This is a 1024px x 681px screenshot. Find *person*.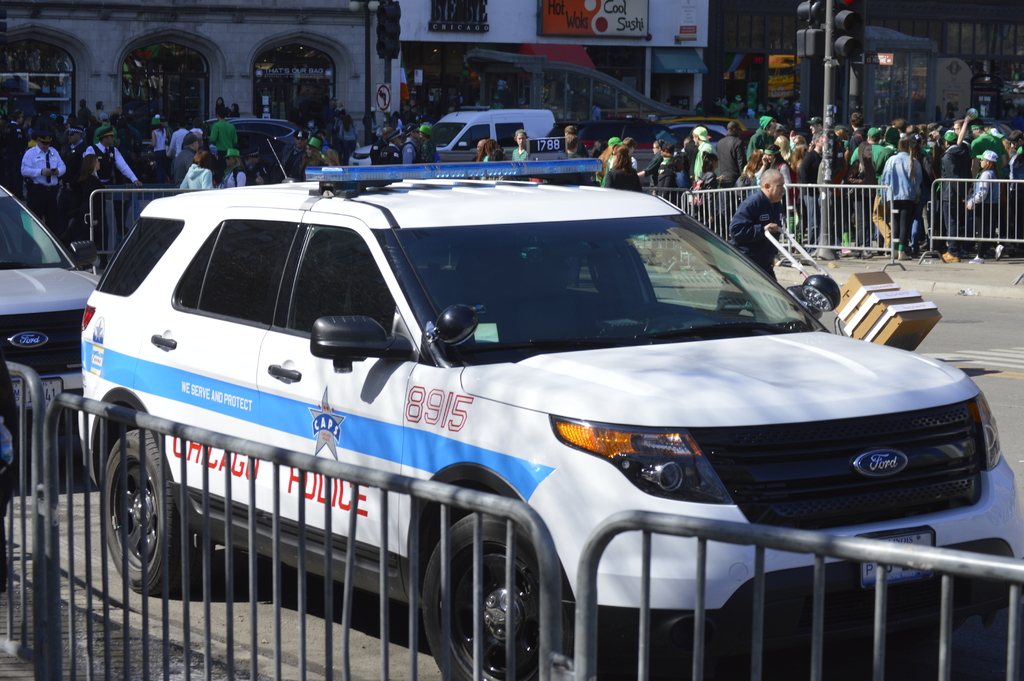
Bounding box: (513,129,525,160).
